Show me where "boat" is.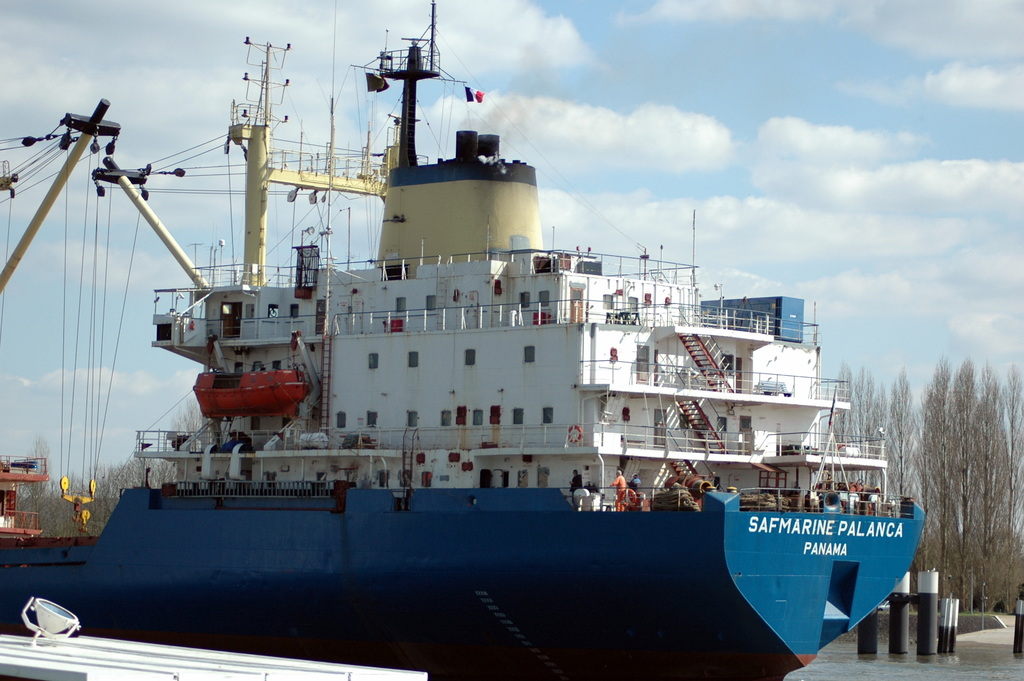
"boat" is at (x1=191, y1=365, x2=311, y2=420).
